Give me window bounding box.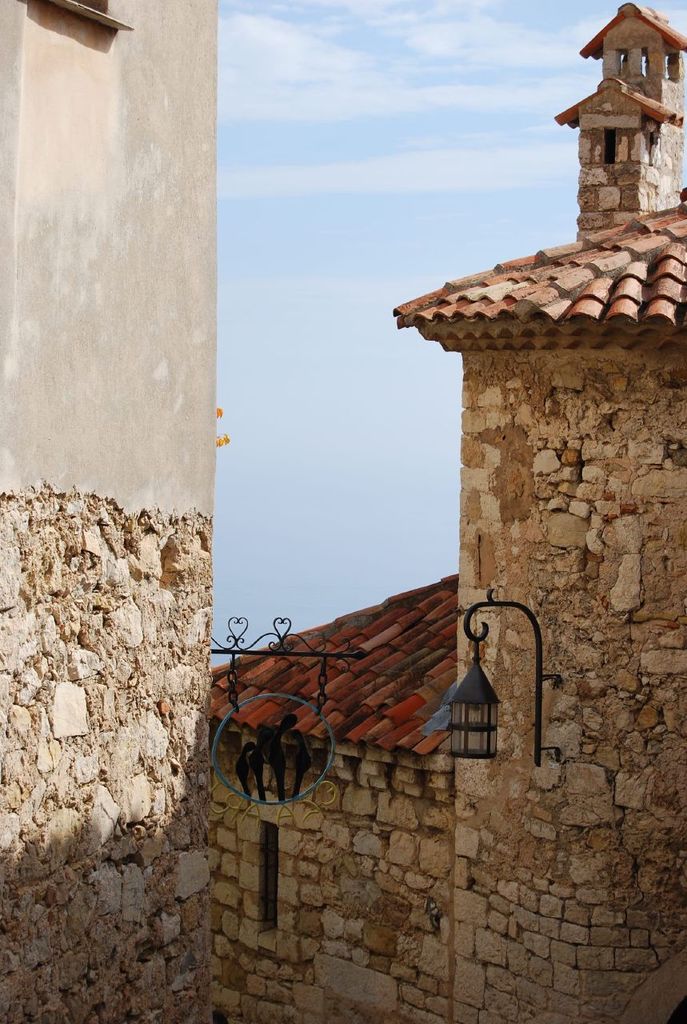
(255,826,280,937).
